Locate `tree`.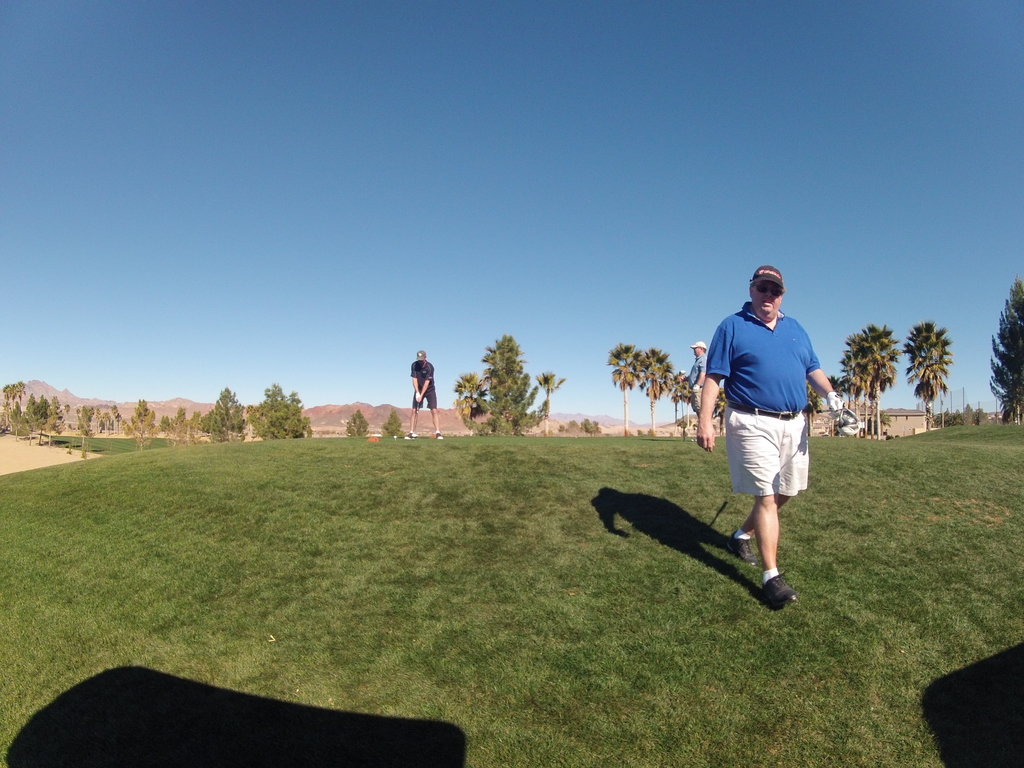
Bounding box: 902 320 955 428.
